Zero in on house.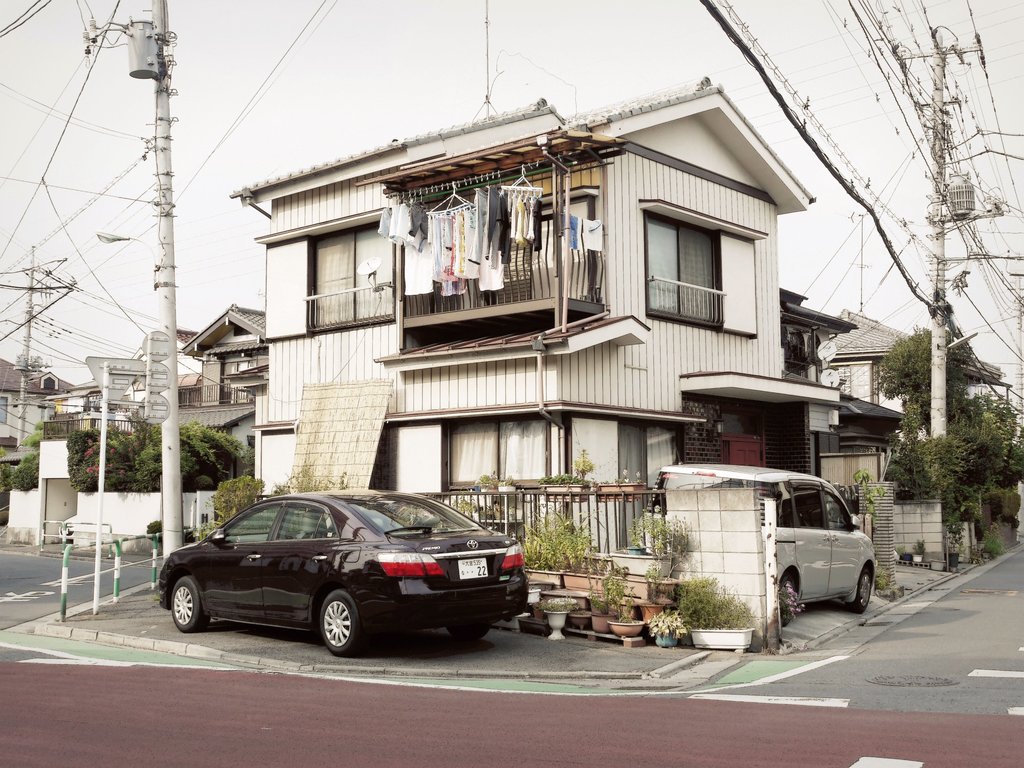
Zeroed in: {"left": 779, "top": 286, "right": 908, "bottom": 465}.
